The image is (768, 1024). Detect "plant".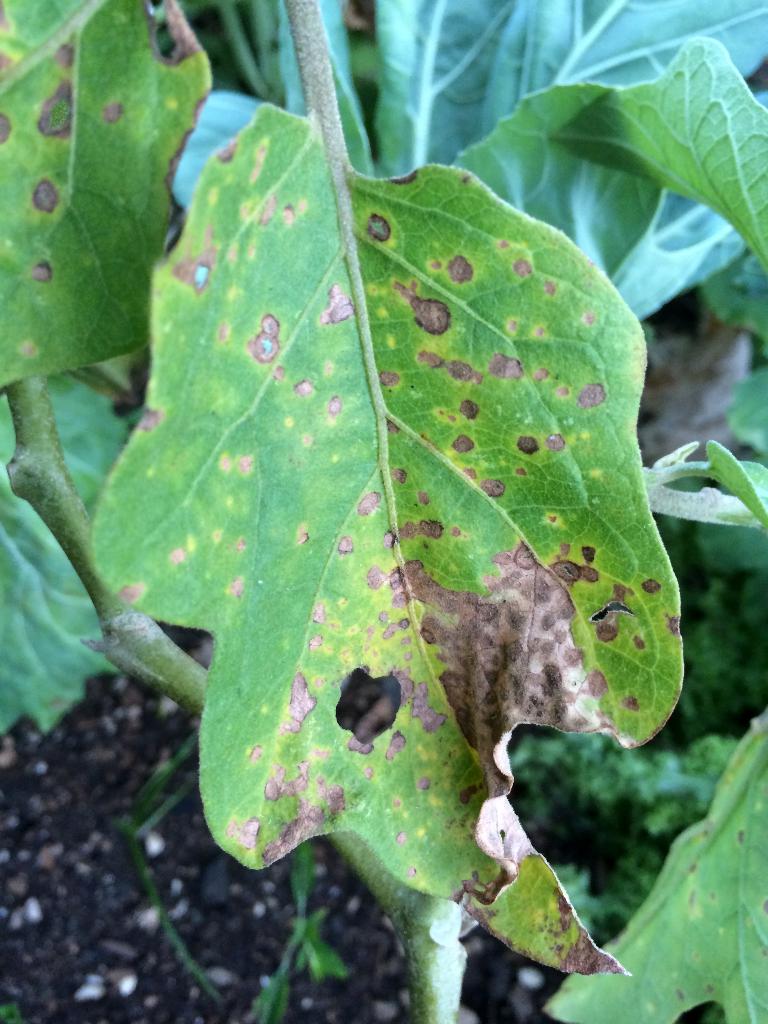
Detection: bbox=(0, 0, 767, 1023).
